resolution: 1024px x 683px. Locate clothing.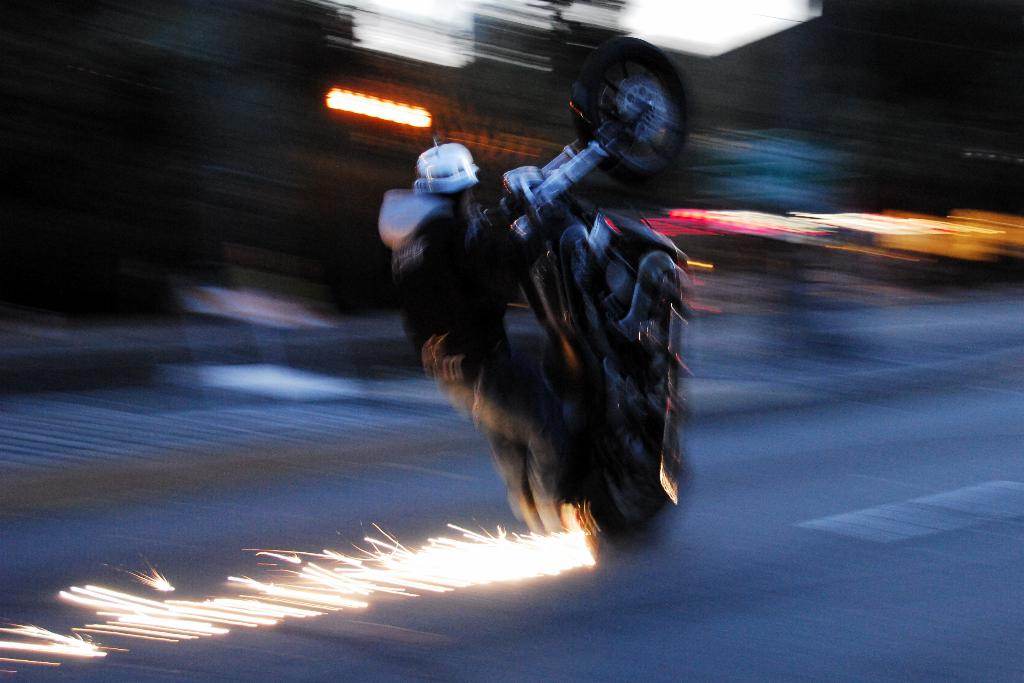
bbox=[388, 189, 563, 506].
